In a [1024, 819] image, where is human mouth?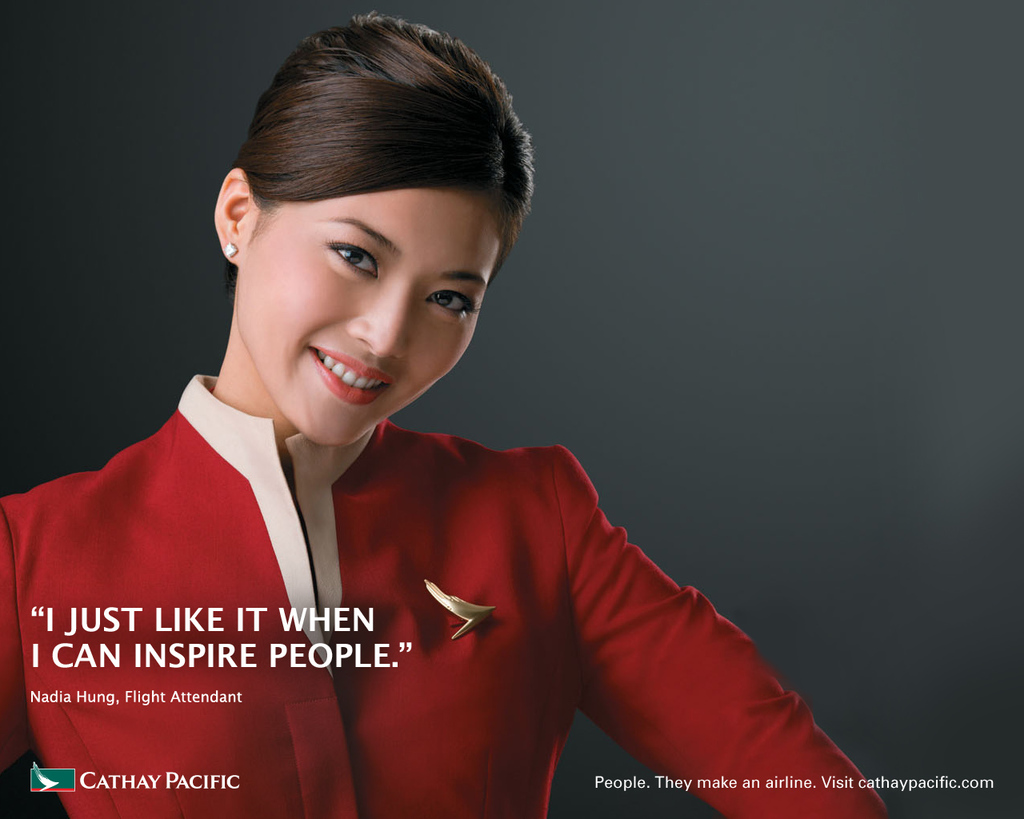
rect(302, 343, 392, 401).
